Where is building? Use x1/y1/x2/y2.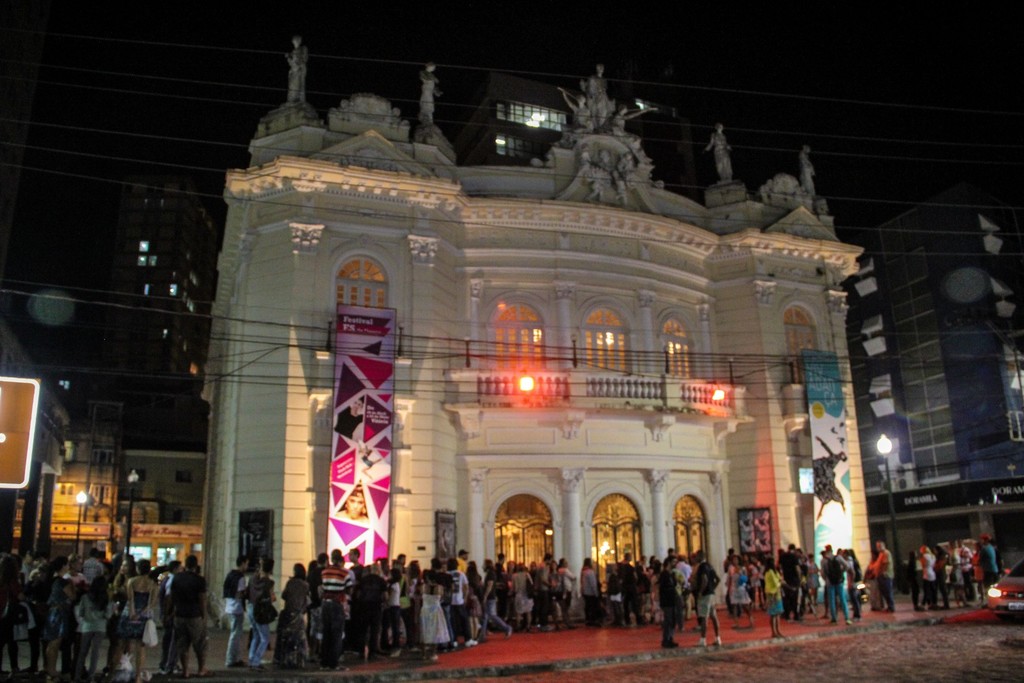
119/443/213/552.
